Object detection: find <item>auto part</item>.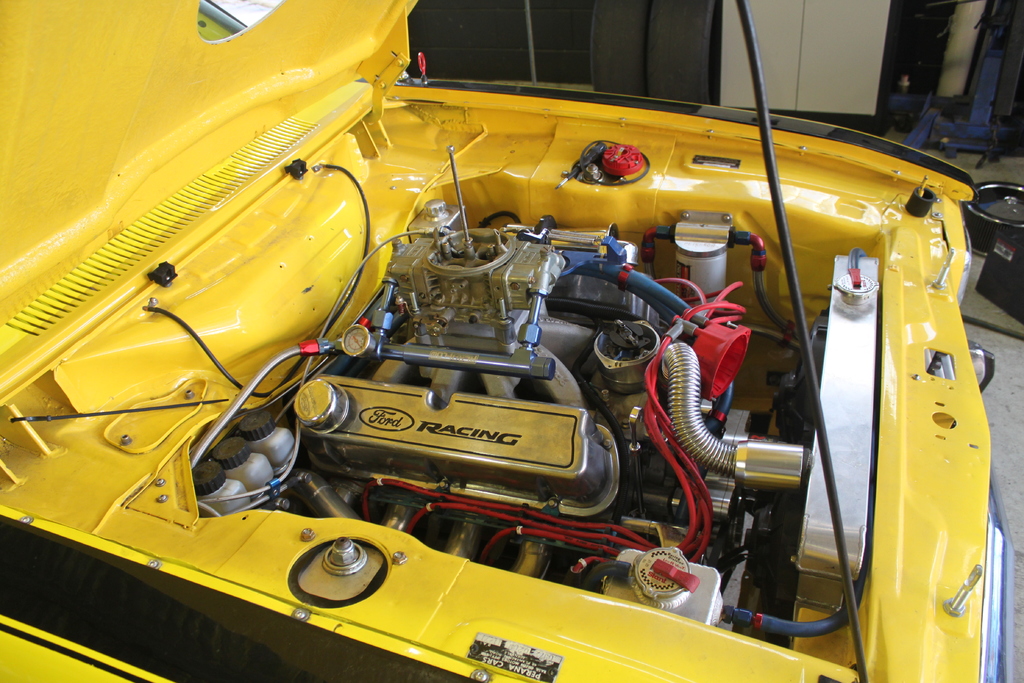
[left=961, top=181, right=1023, bottom=259].
